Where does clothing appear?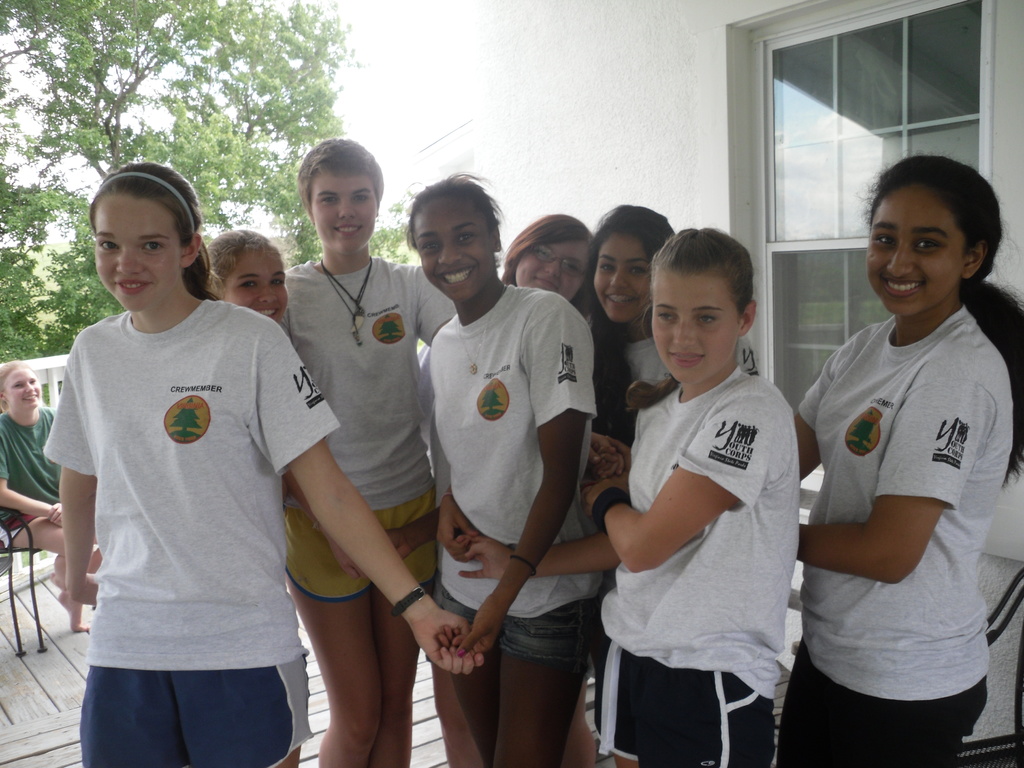
Appears at x1=774 y1=311 x2=1013 y2=767.
